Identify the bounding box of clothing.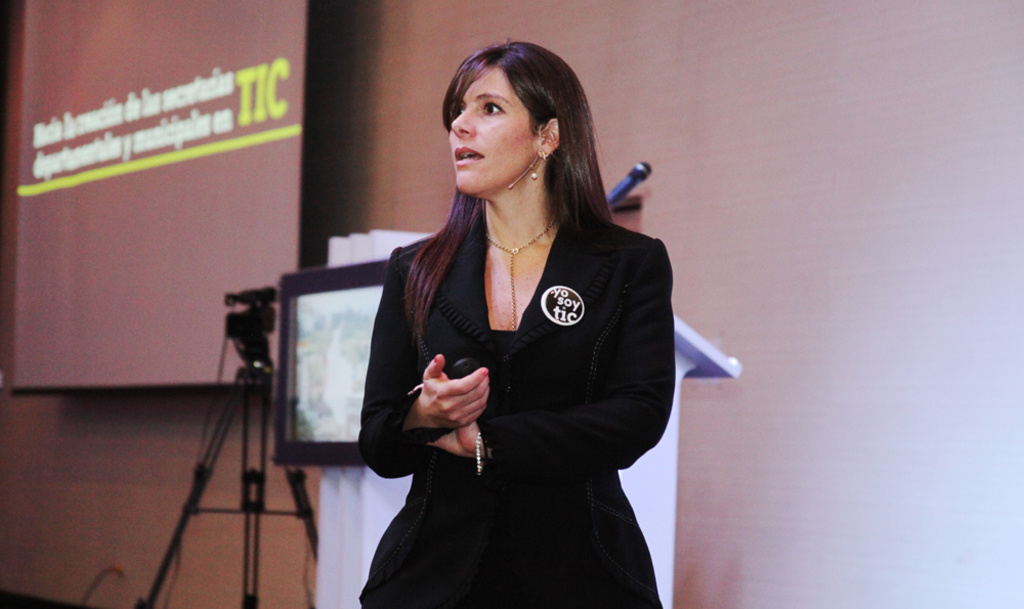
pyautogui.locateOnScreen(375, 186, 689, 556).
